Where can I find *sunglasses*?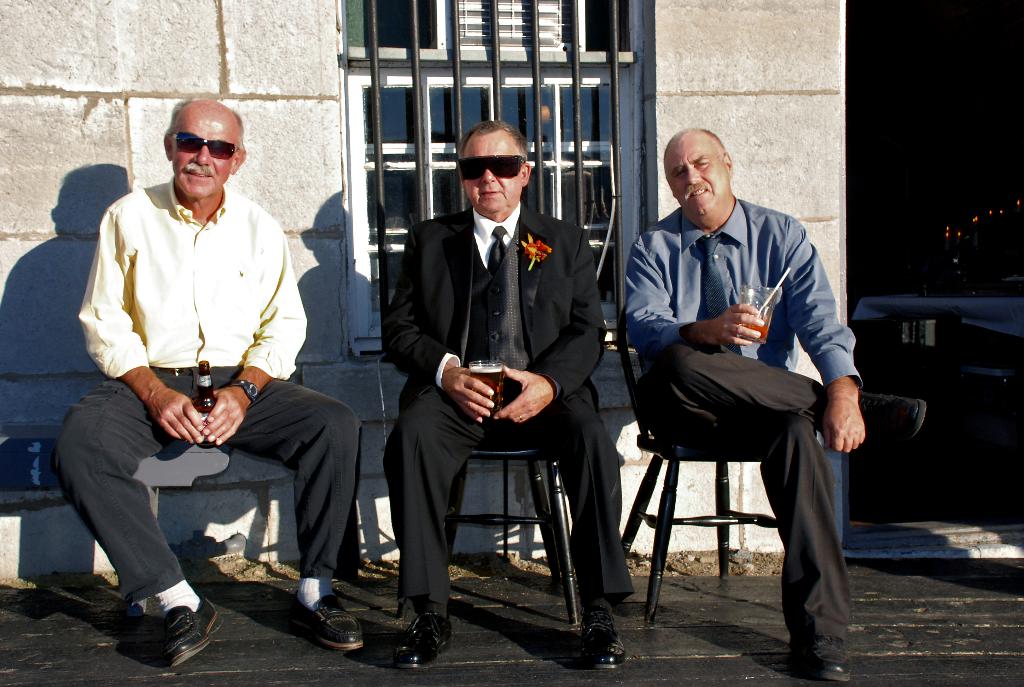
You can find it at 454 152 529 182.
